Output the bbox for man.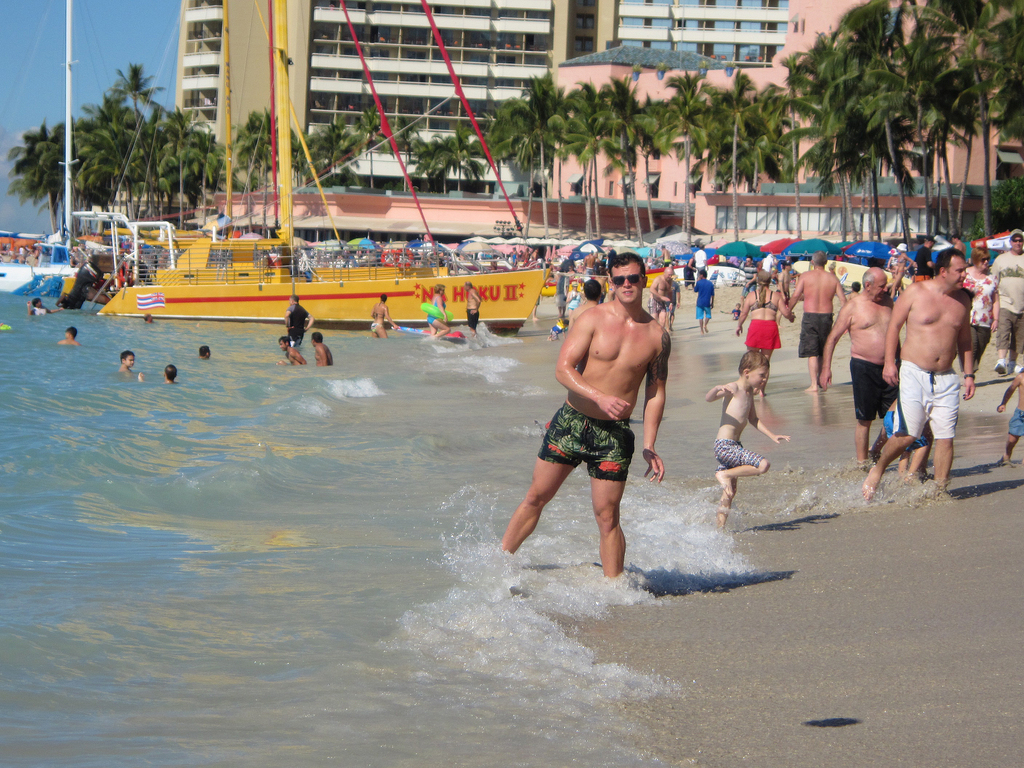
886, 234, 995, 503.
